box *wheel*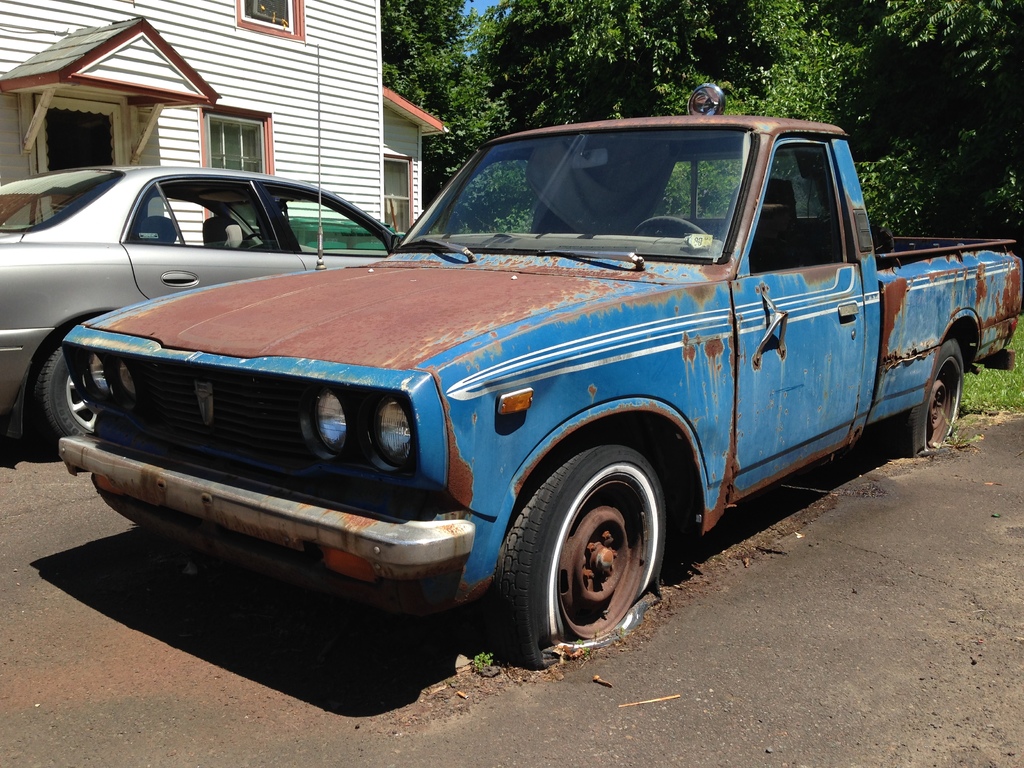
634/210/711/246
